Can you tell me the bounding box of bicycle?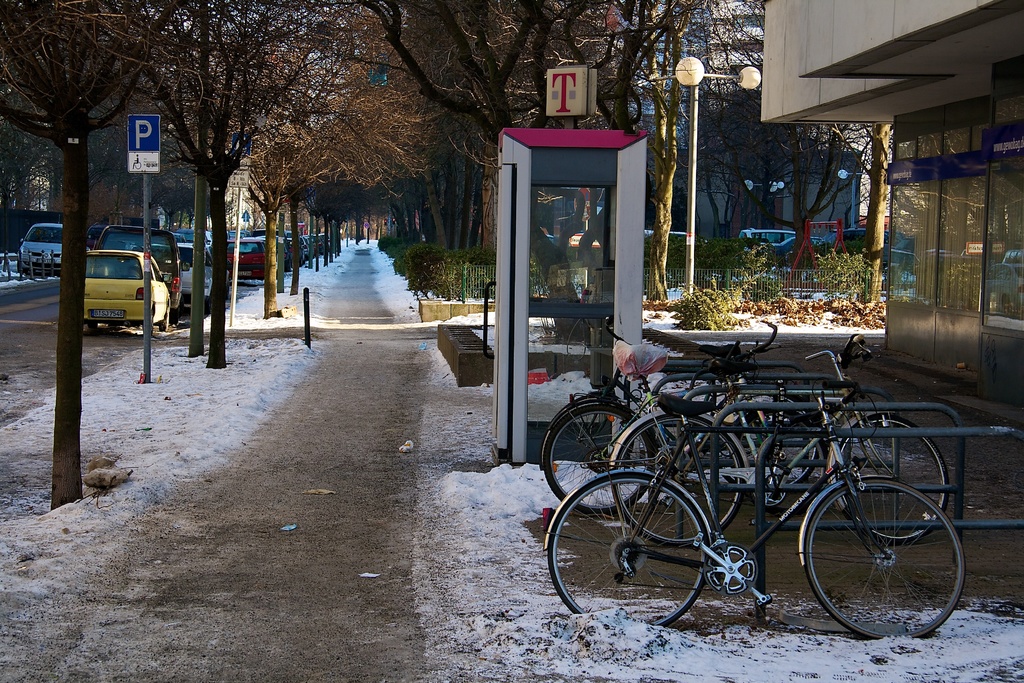
x1=604, y1=332, x2=948, y2=548.
